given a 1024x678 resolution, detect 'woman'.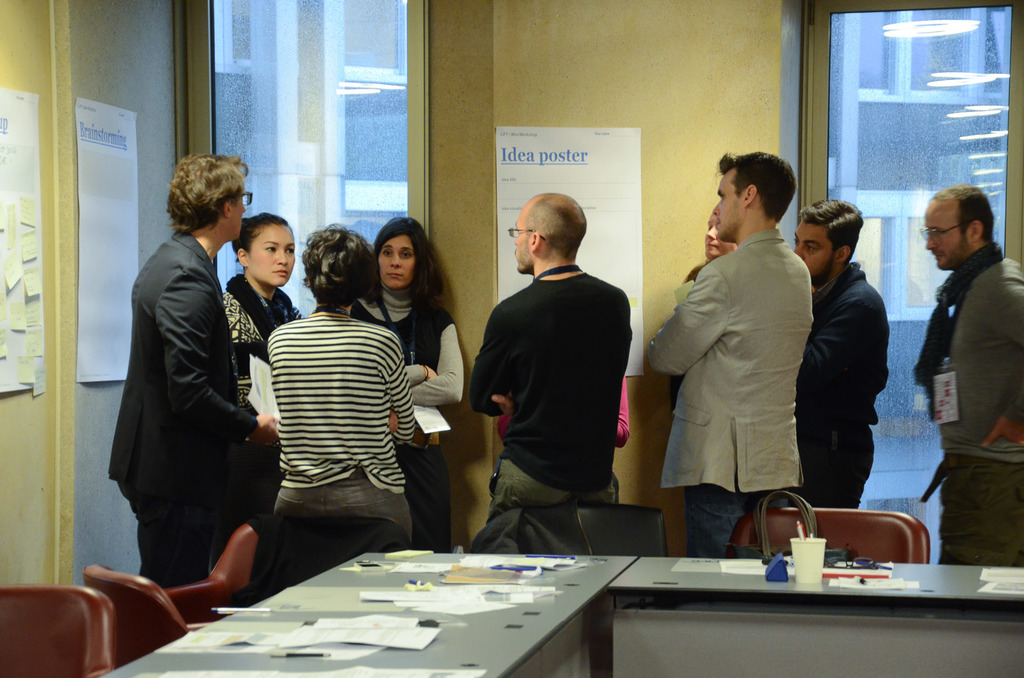
[left=270, top=226, right=420, bottom=534].
